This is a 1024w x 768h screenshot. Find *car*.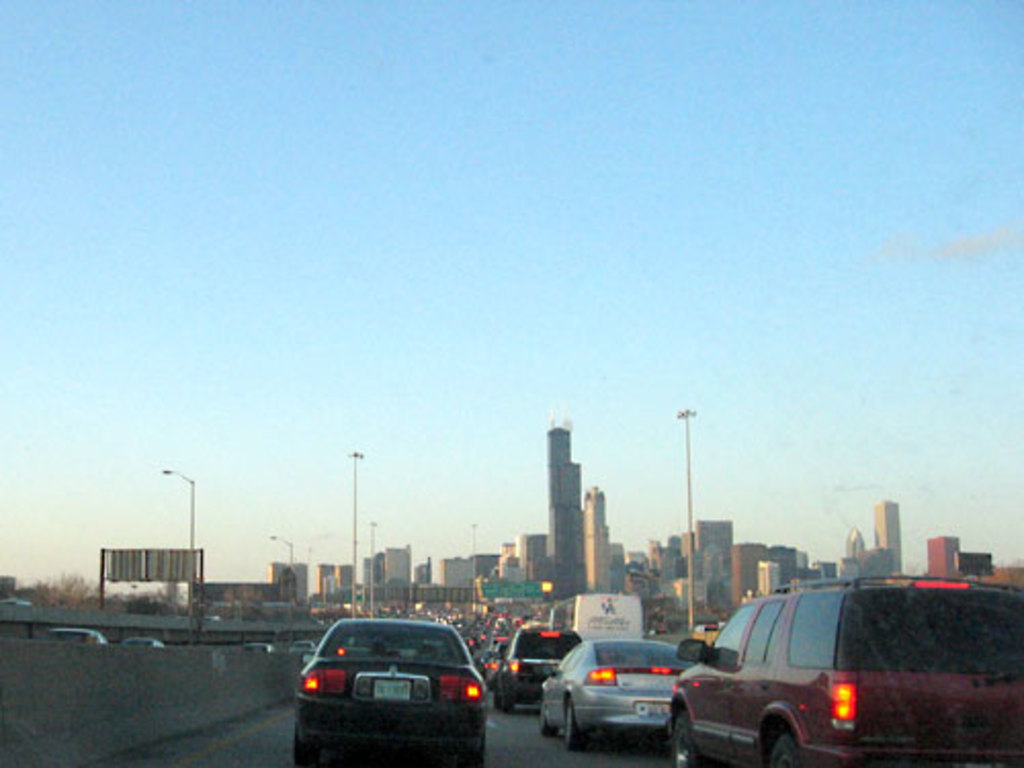
Bounding box: bbox=[289, 641, 313, 651].
